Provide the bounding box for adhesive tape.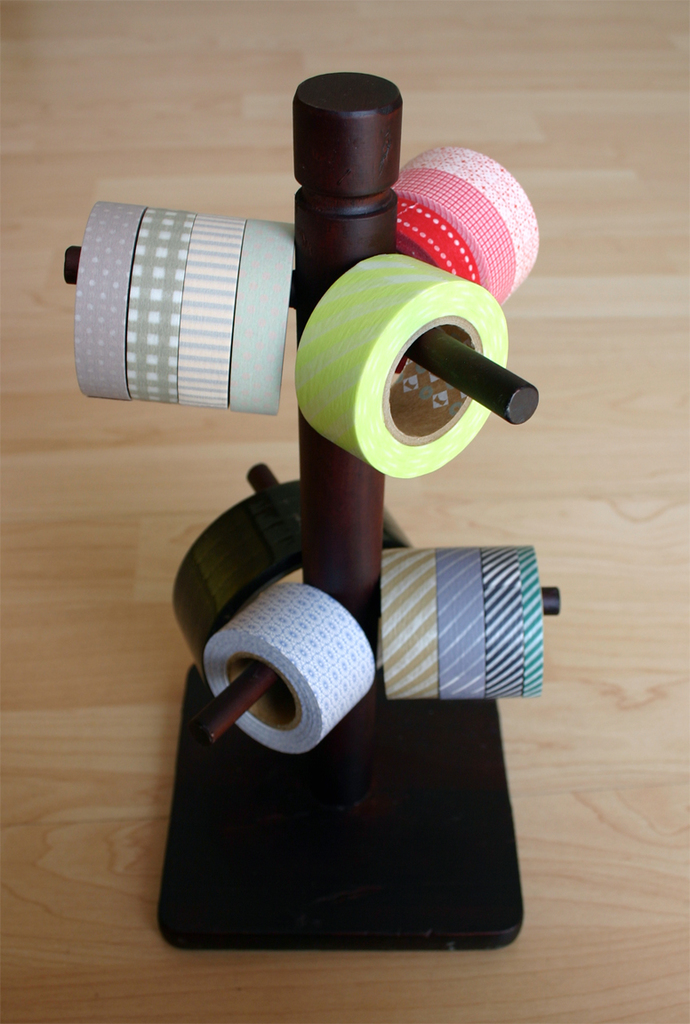
pyautogui.locateOnScreen(122, 206, 199, 404).
